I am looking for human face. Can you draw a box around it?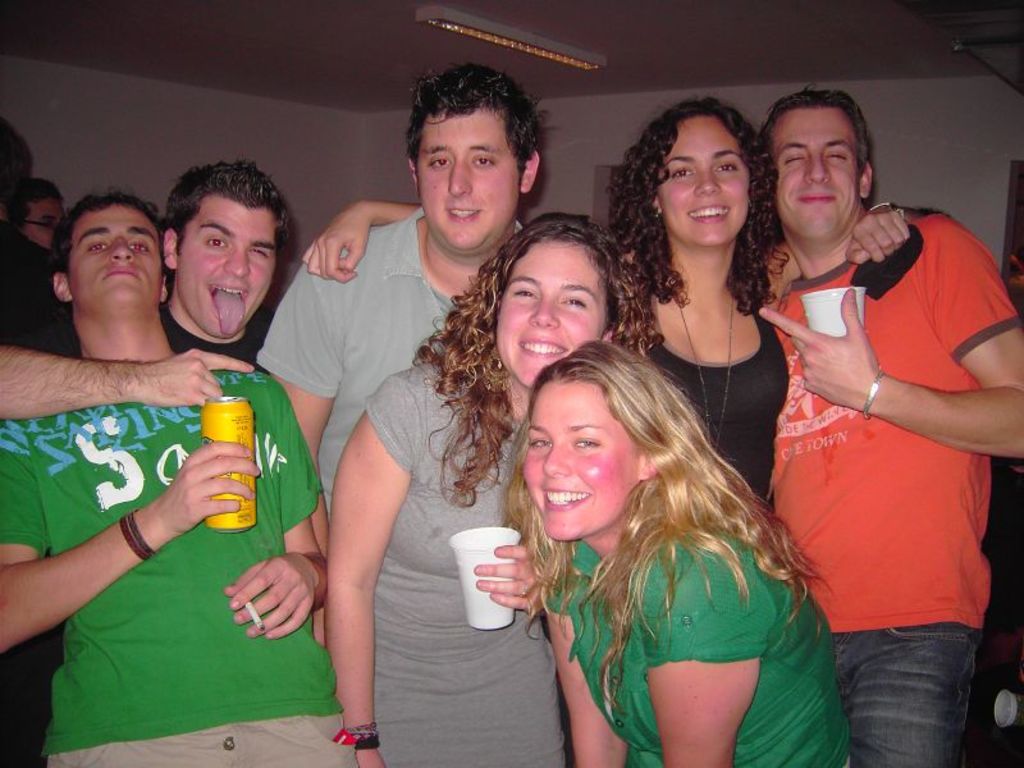
Sure, the bounding box is box(420, 108, 527, 253).
